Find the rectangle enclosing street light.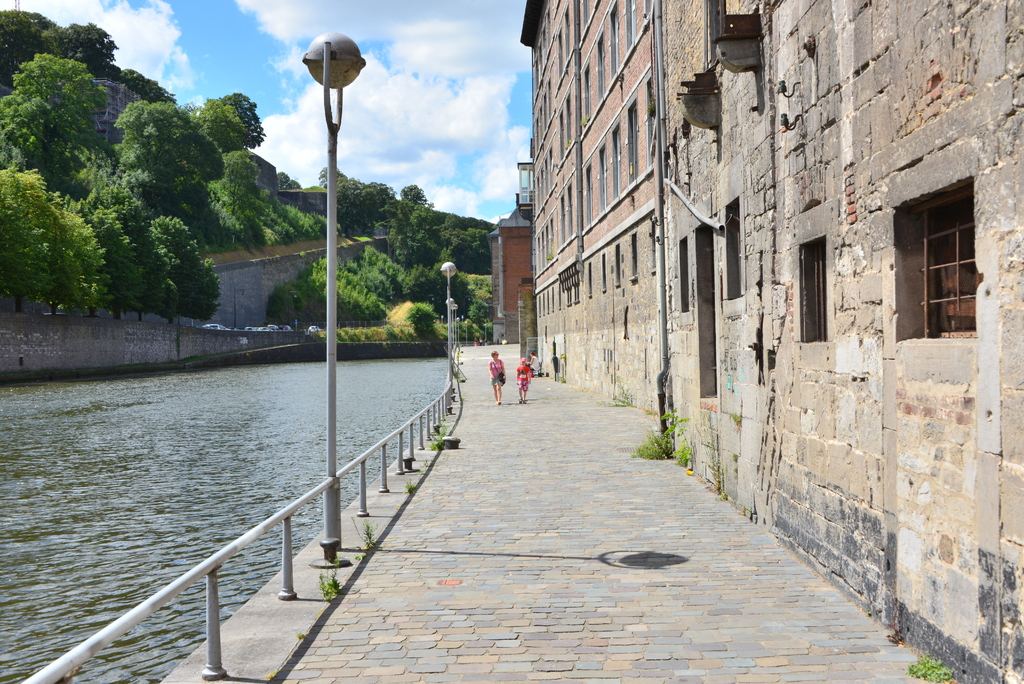
left=465, top=318, right=470, bottom=345.
